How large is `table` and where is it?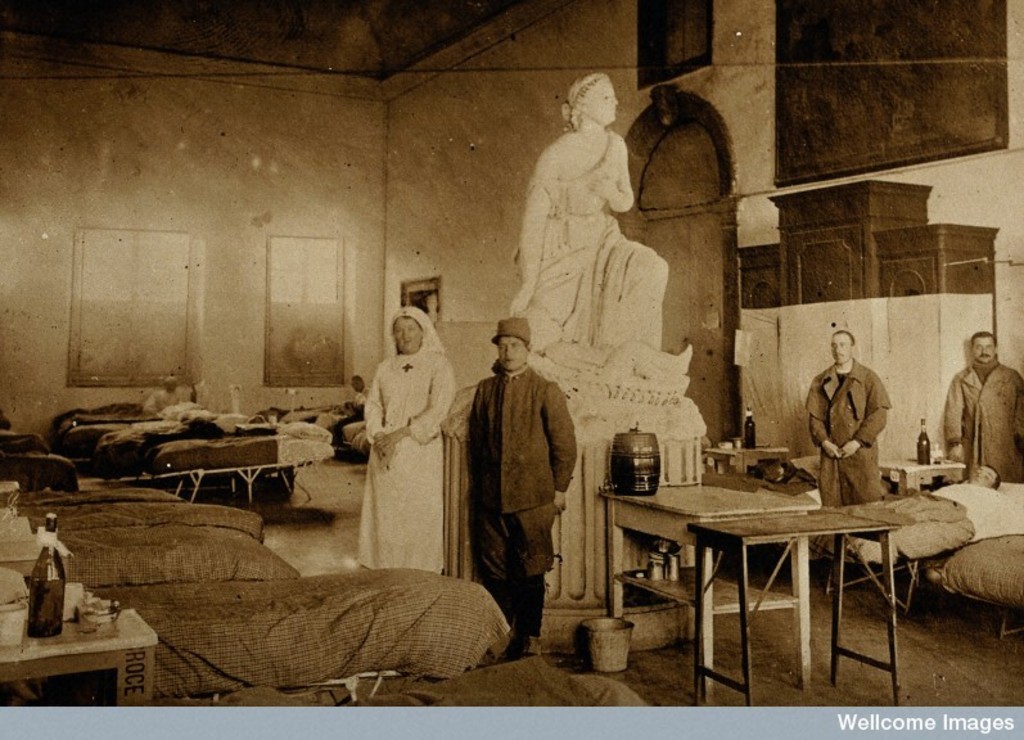
Bounding box: 595:478:781:704.
